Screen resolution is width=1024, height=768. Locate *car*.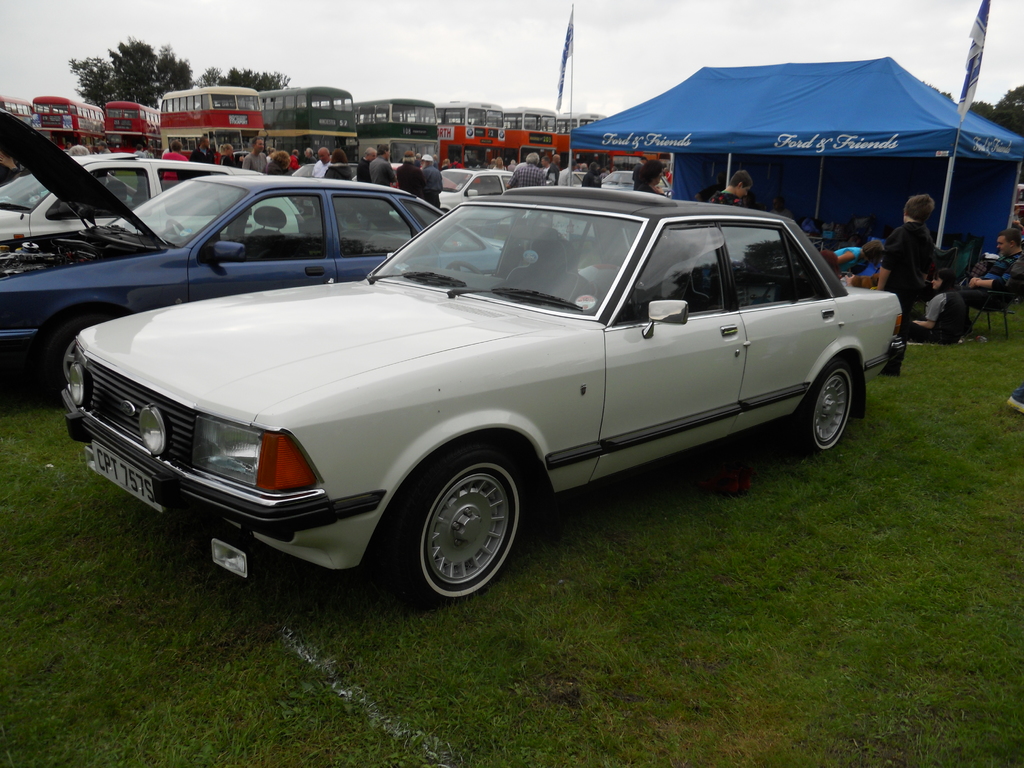
[0, 109, 502, 352].
